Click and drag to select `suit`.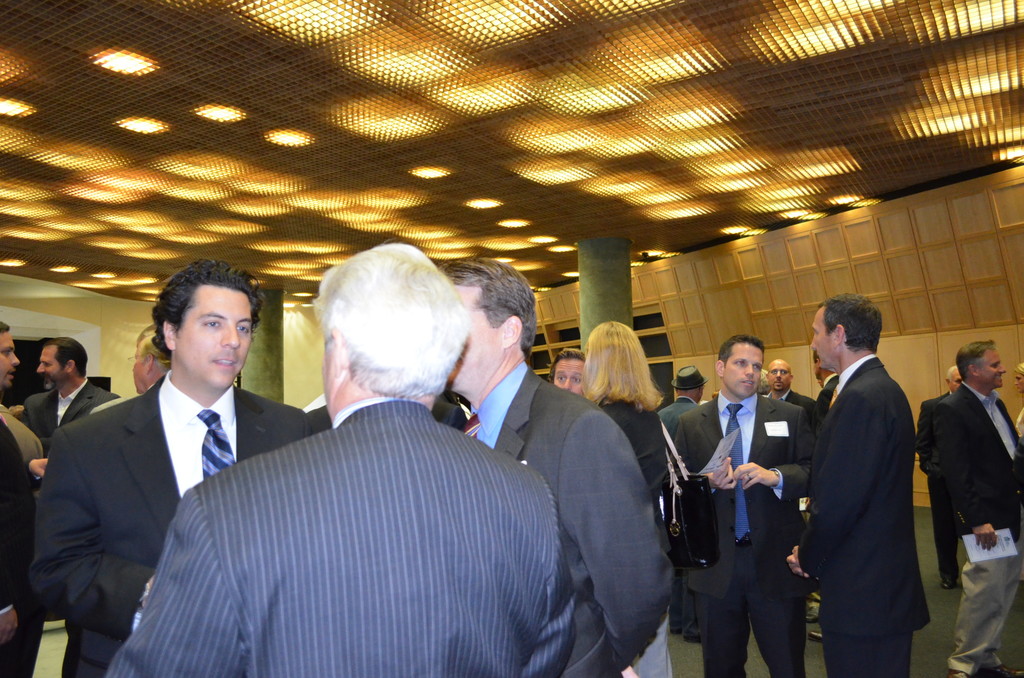
Selection: {"x1": 766, "y1": 387, "x2": 815, "y2": 424}.
